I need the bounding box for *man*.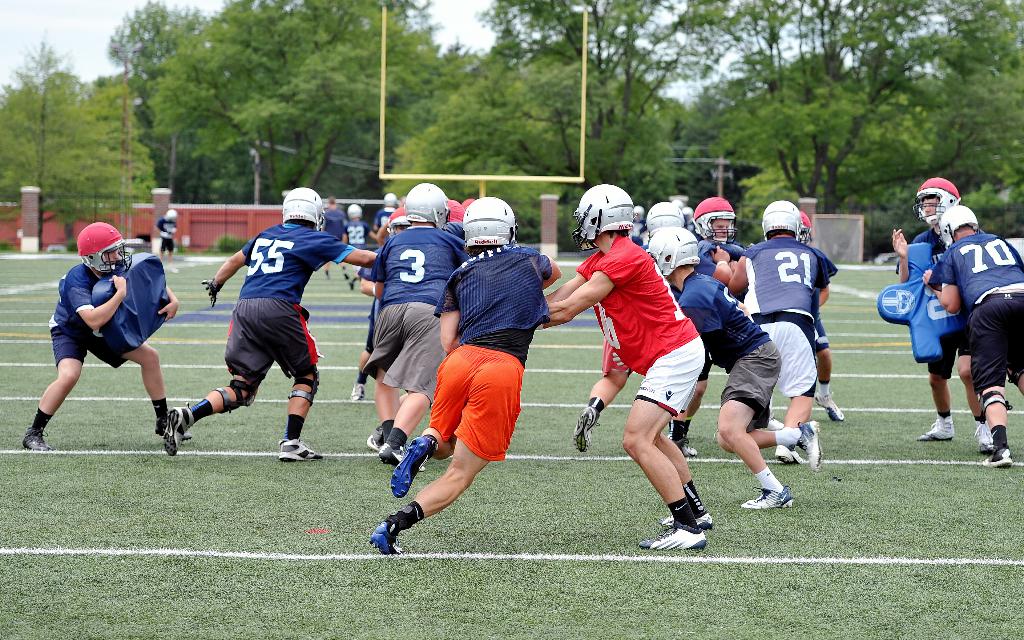
Here it is: x1=352, y1=180, x2=480, y2=468.
